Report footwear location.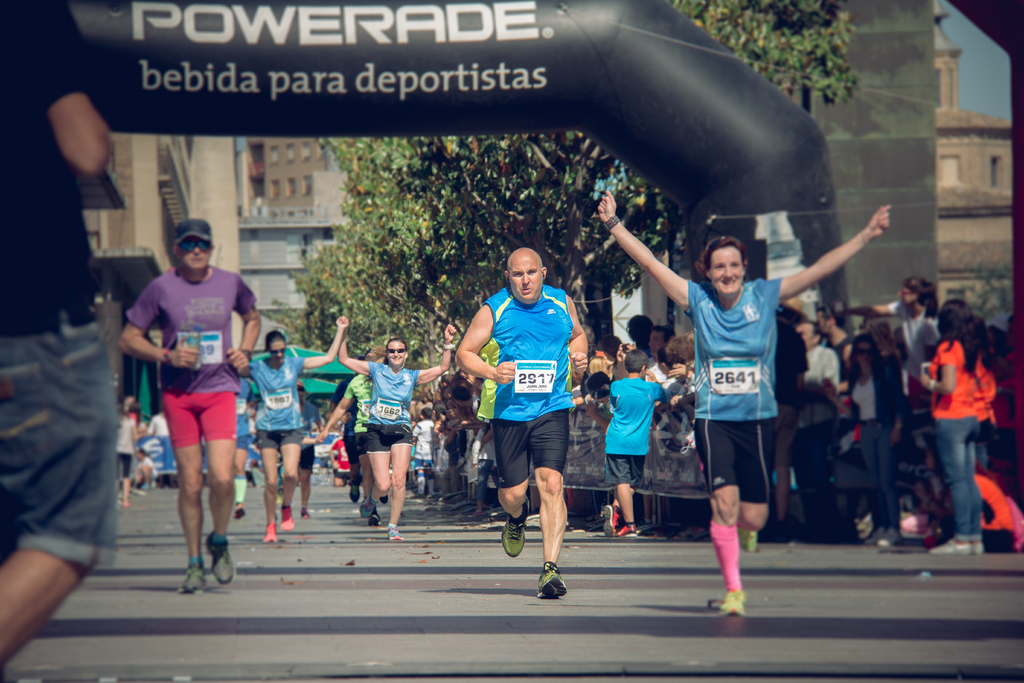
Report: crop(144, 482, 150, 488).
